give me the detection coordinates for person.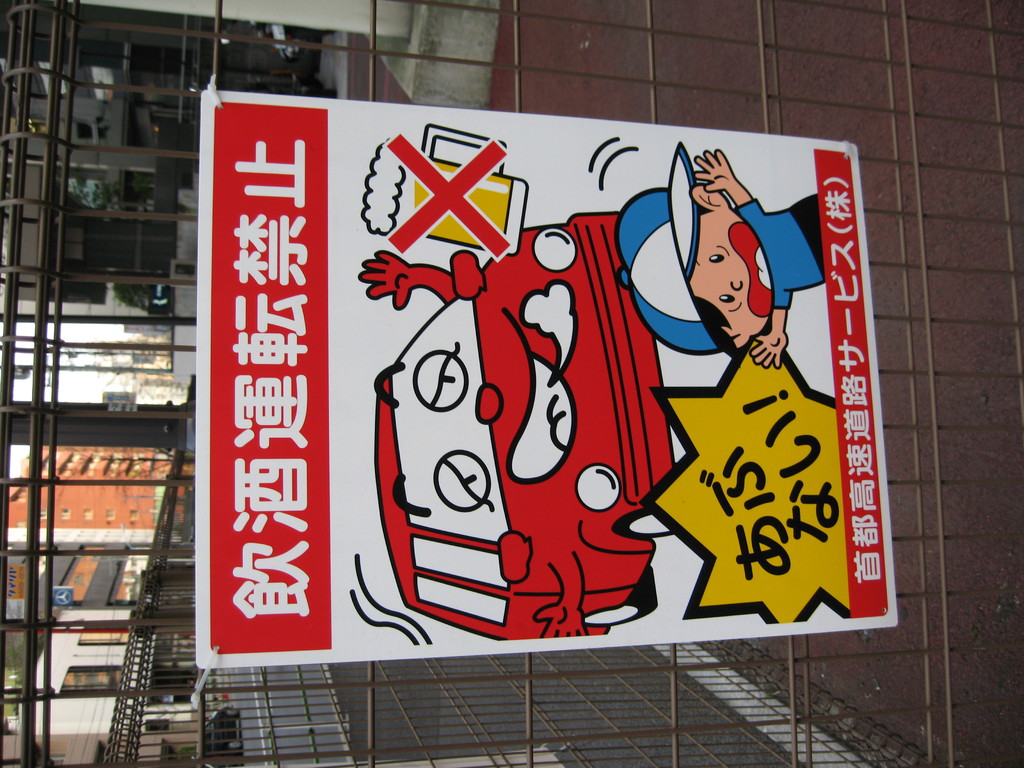
x1=618, y1=137, x2=824, y2=369.
